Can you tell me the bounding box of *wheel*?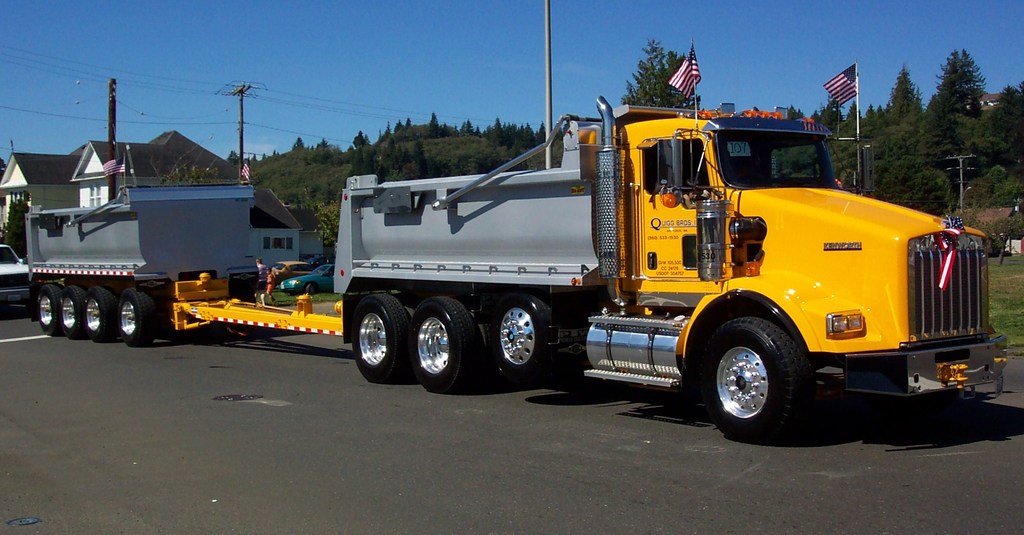
<bbox>35, 285, 81, 330</bbox>.
